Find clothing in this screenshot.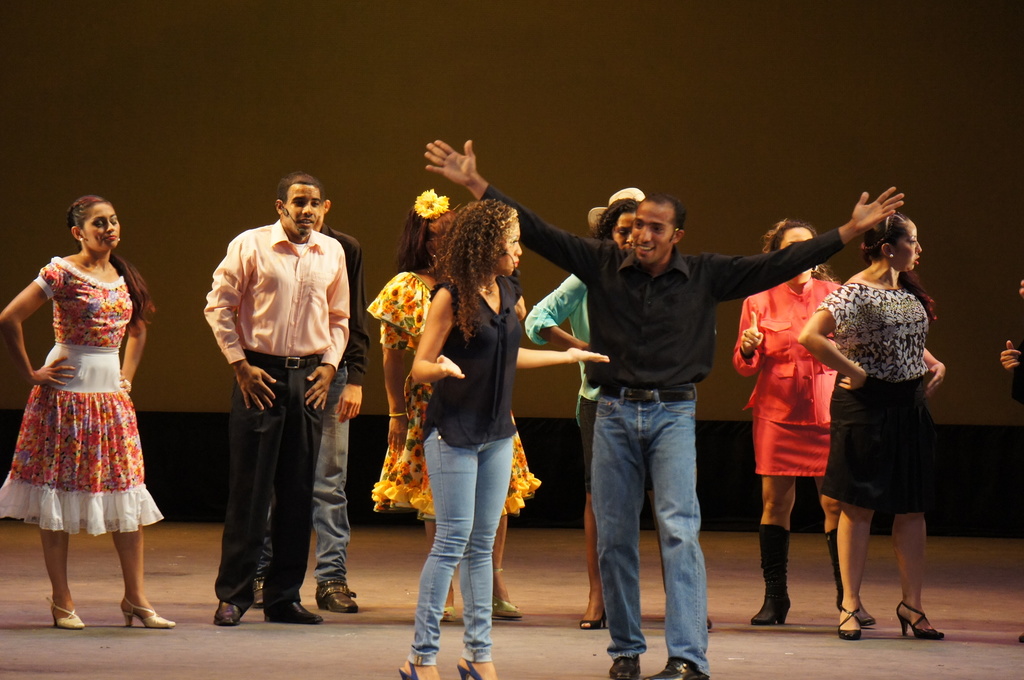
The bounding box for clothing is (x1=204, y1=216, x2=349, y2=613).
